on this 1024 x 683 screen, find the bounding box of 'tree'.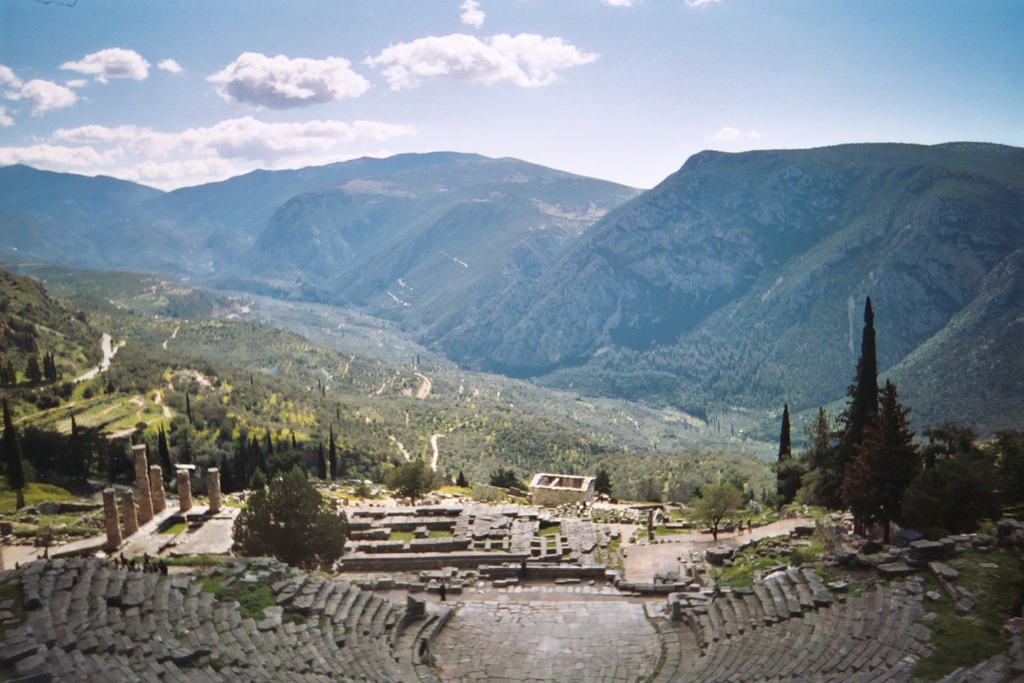
Bounding box: locate(26, 354, 37, 386).
